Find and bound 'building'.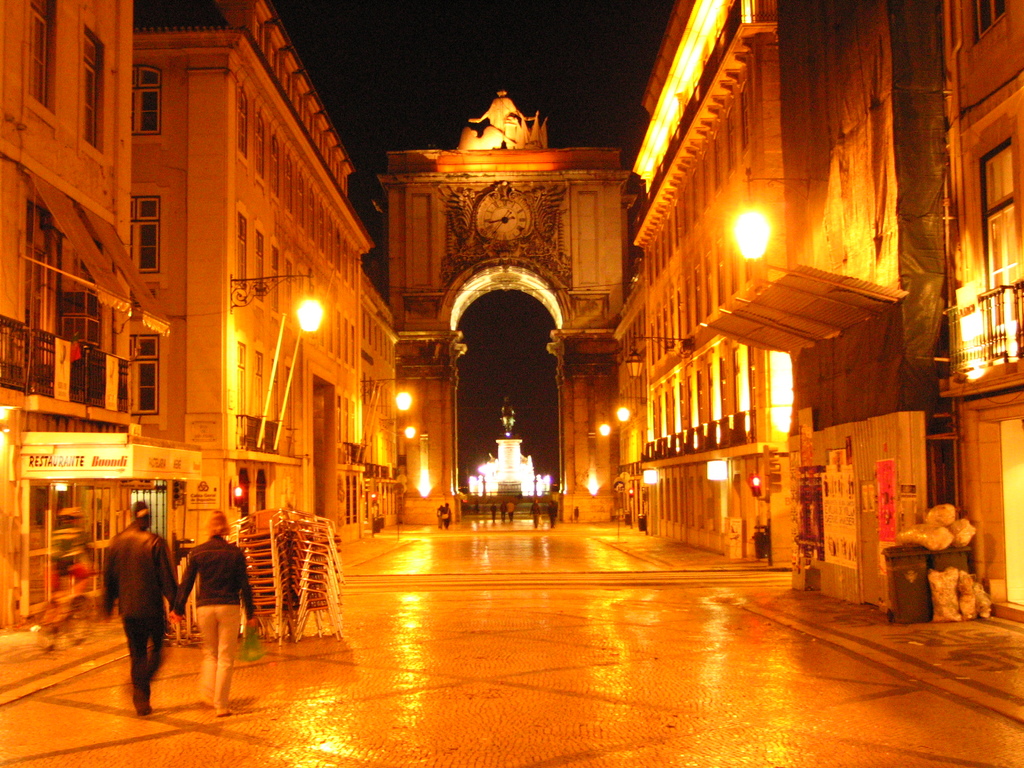
Bound: pyautogui.locateOnScreen(0, 0, 1023, 635).
